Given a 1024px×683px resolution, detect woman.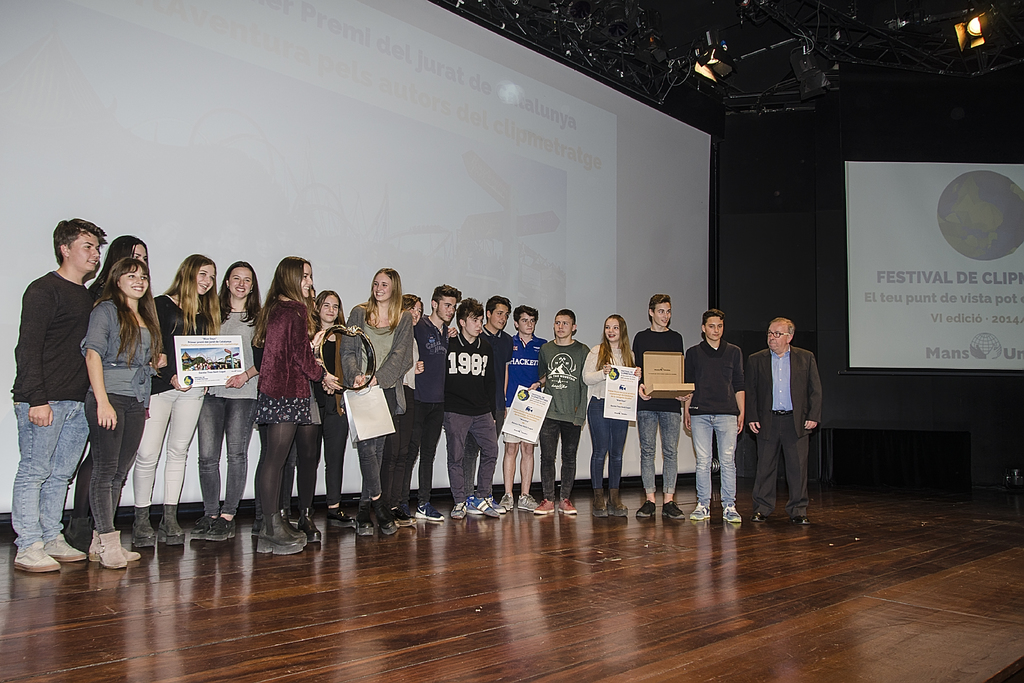
[80, 257, 160, 573].
